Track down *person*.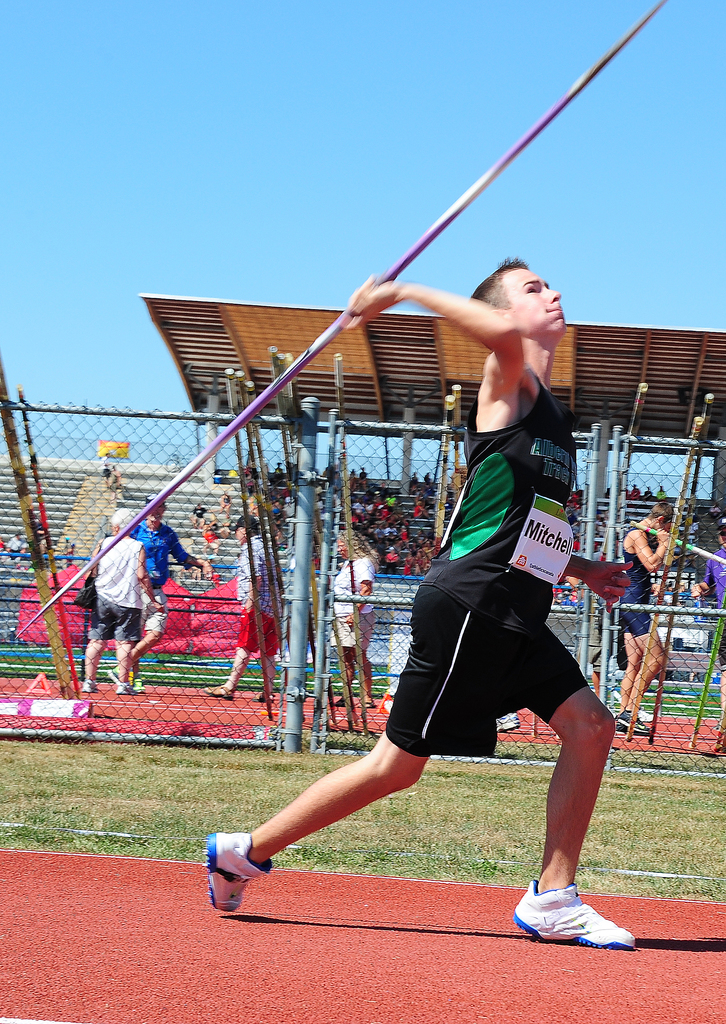
Tracked to <bbox>624, 505, 679, 727</bbox>.
